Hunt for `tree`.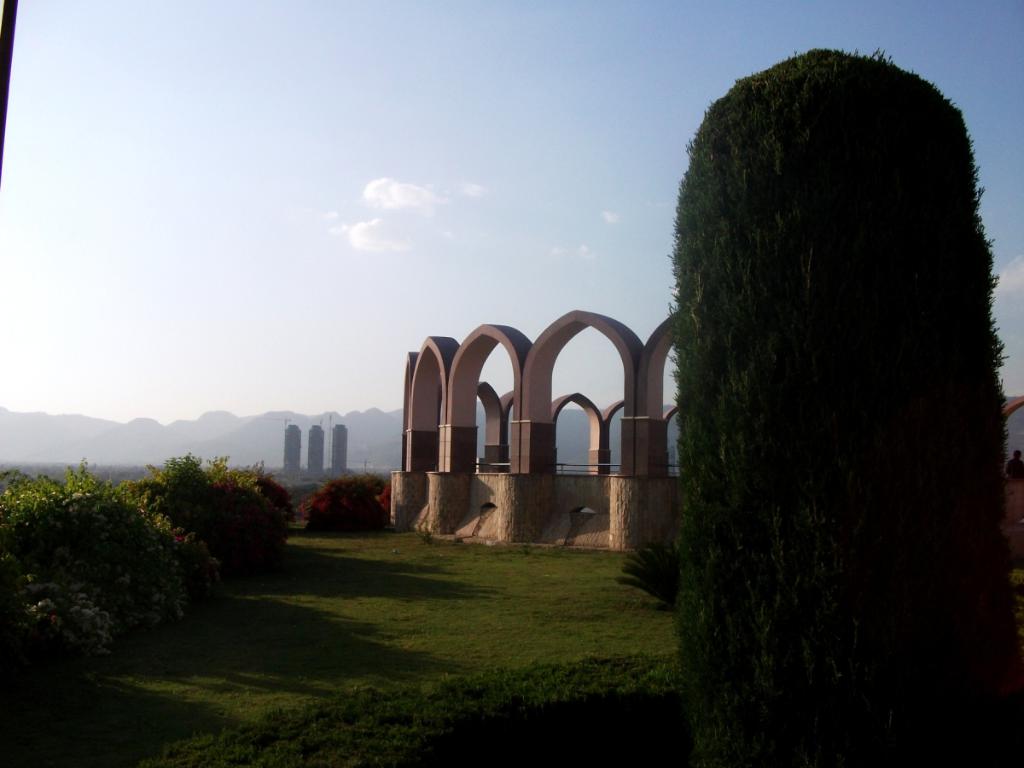
Hunted down at (x1=662, y1=54, x2=1019, y2=767).
